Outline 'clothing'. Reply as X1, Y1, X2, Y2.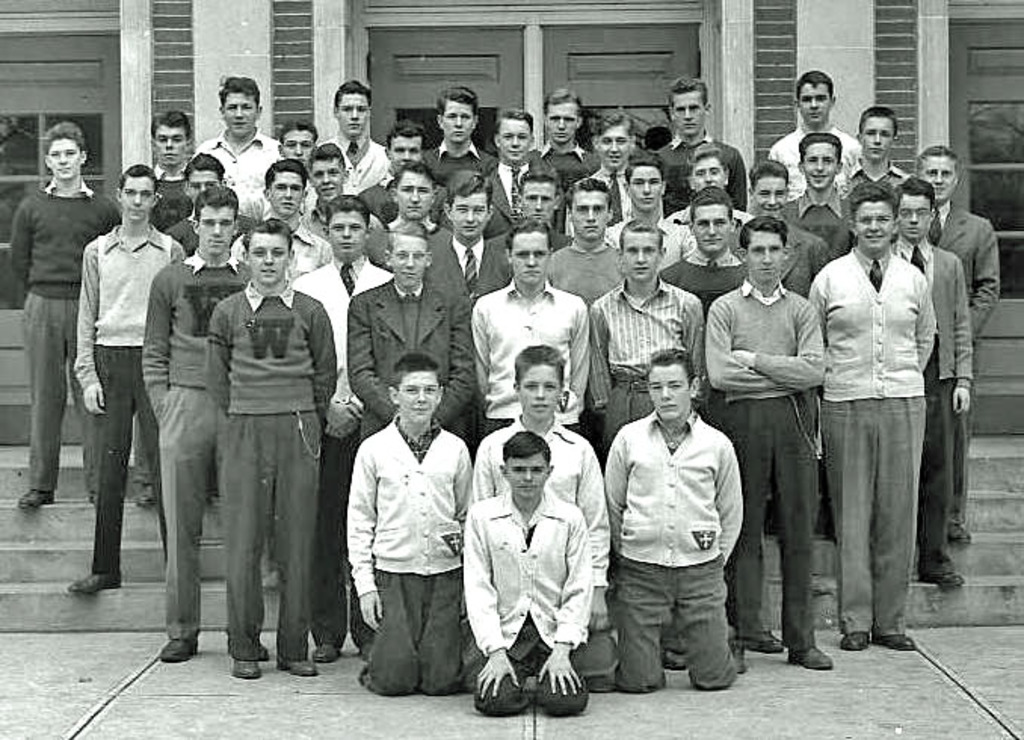
461, 486, 586, 717.
